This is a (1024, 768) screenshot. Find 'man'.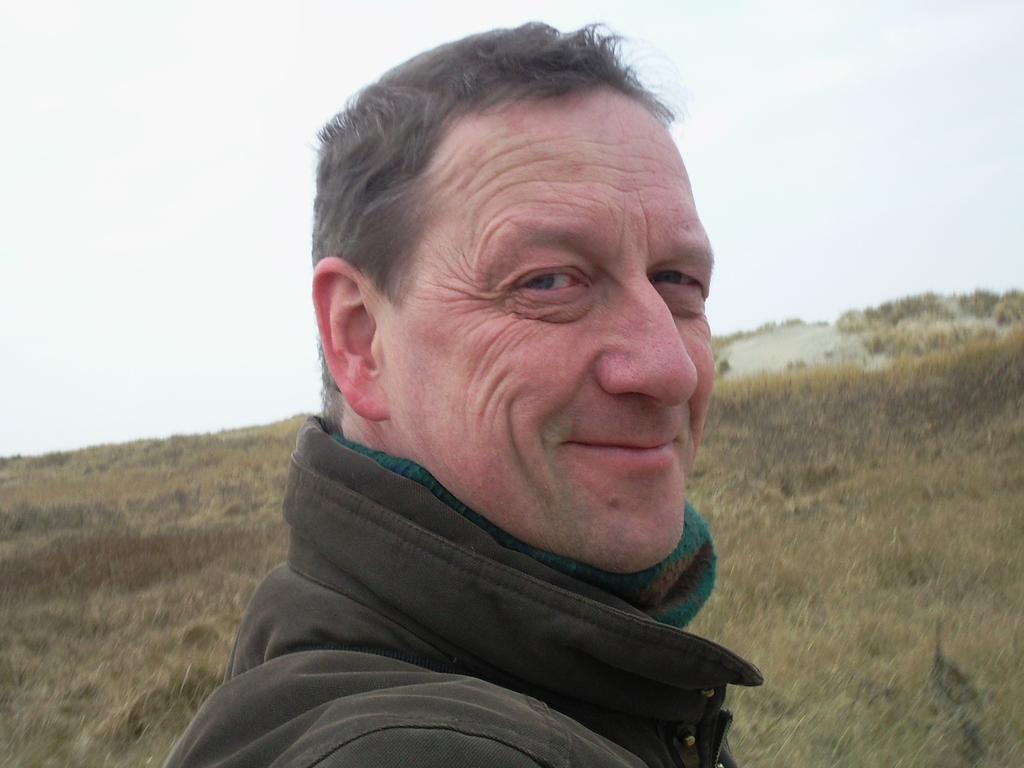
Bounding box: rect(103, 55, 845, 767).
